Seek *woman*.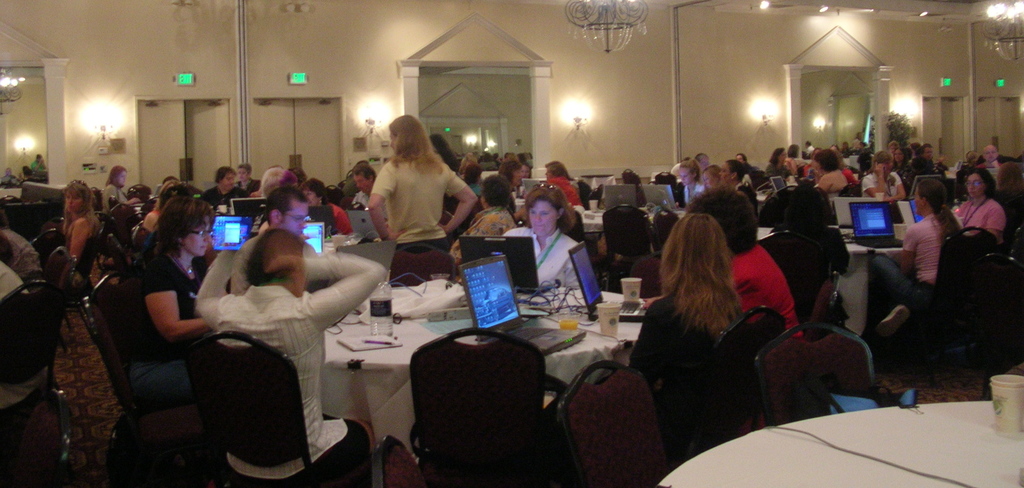
[left=696, top=150, right=711, bottom=172].
